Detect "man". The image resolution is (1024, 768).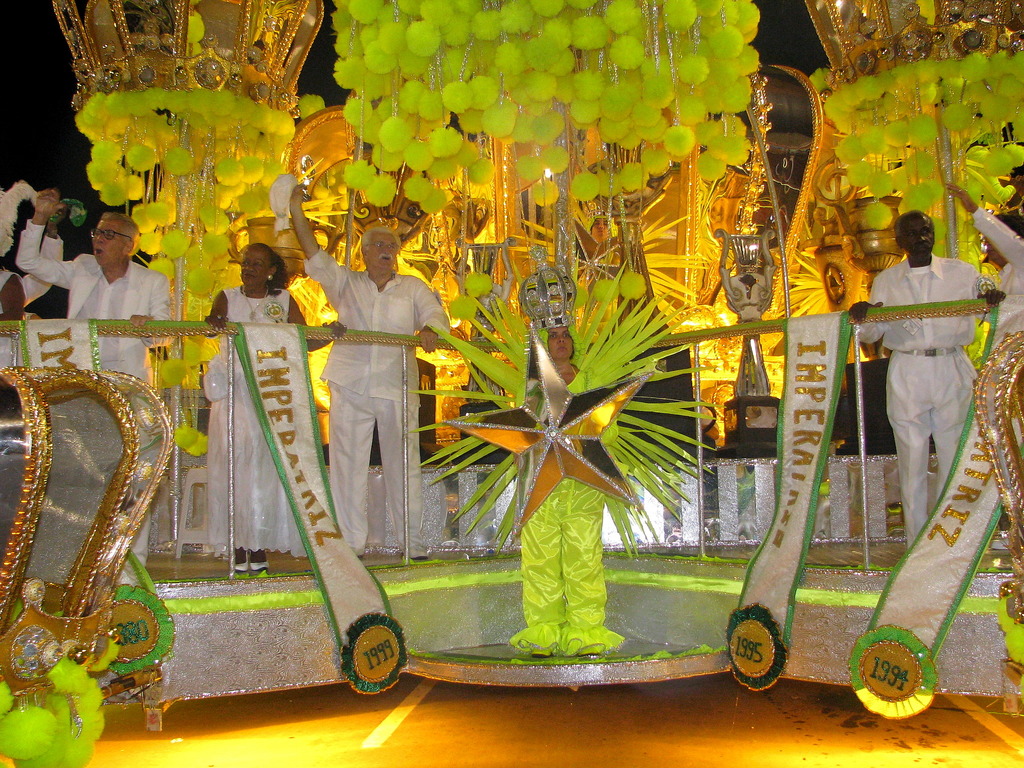
[278, 159, 449, 554].
